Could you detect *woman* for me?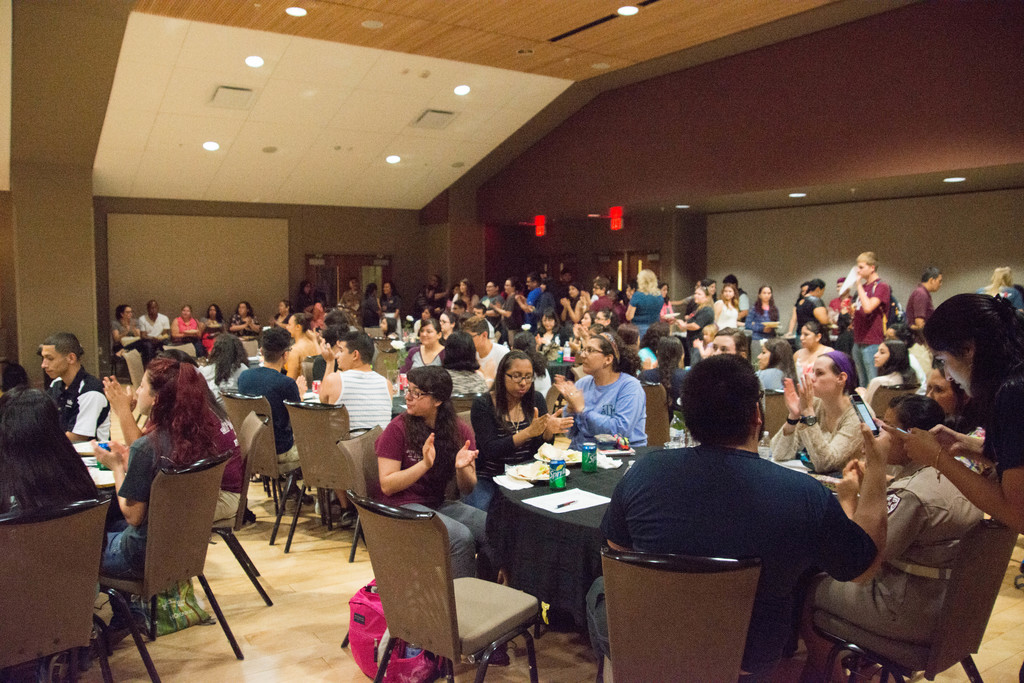
Detection result: BBox(378, 282, 401, 335).
